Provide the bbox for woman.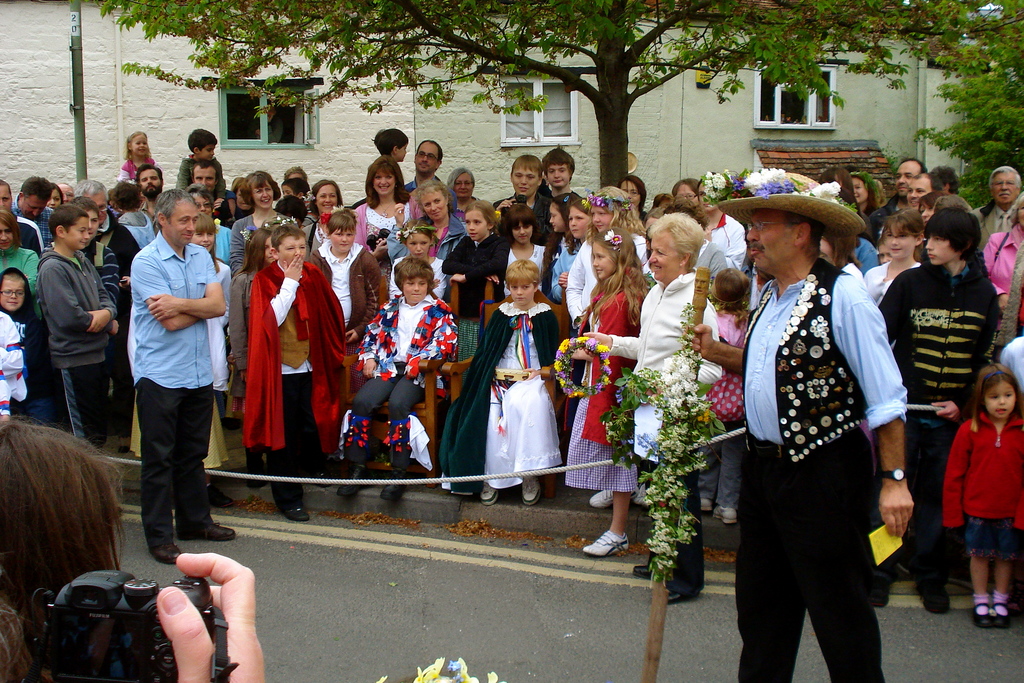
(x1=576, y1=213, x2=724, y2=599).
